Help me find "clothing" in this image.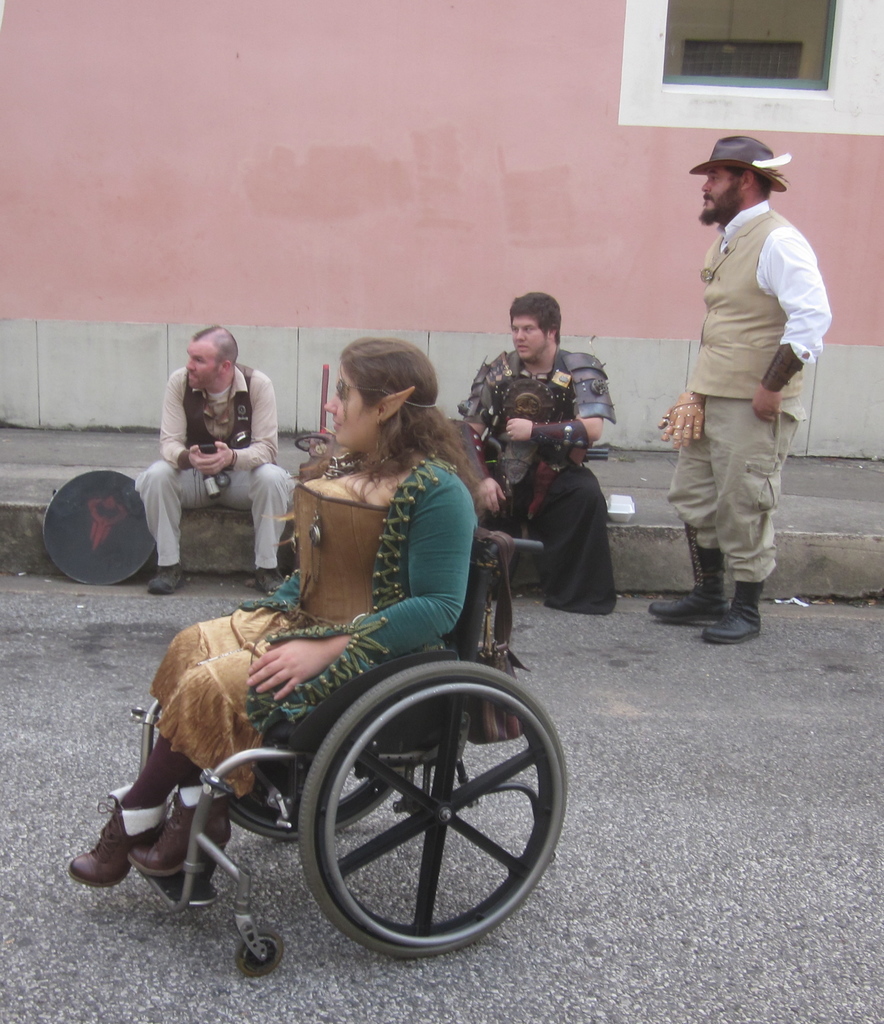
Found it: 458:316:610:602.
